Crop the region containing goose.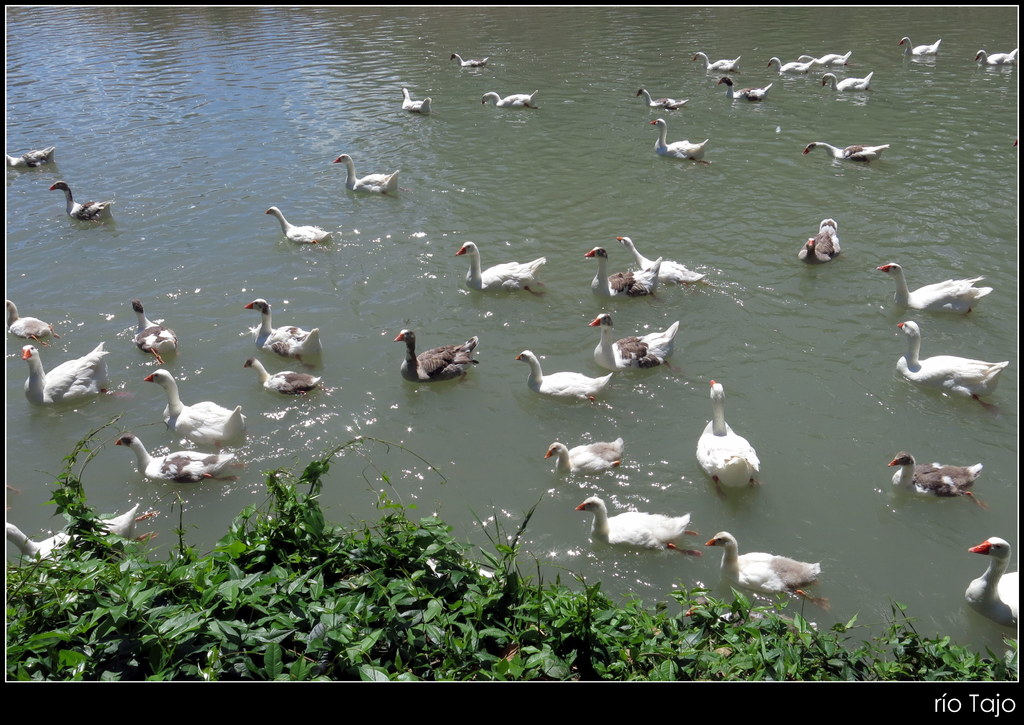
Crop region: (left=485, top=88, right=538, bottom=107).
